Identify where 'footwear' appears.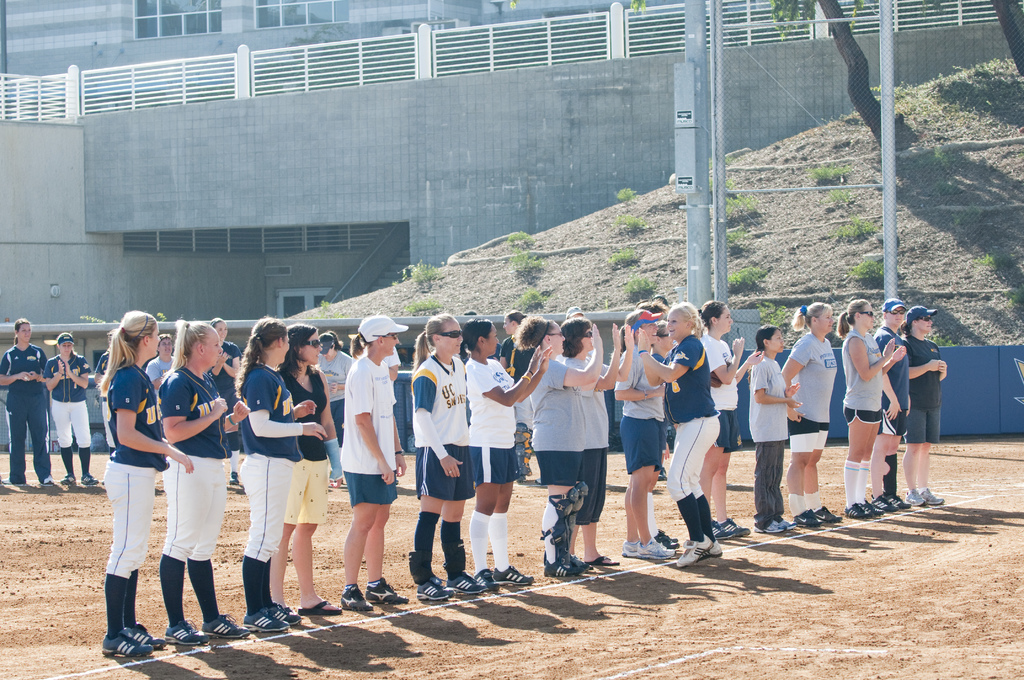
Appears at [x1=543, y1=554, x2=586, y2=578].
